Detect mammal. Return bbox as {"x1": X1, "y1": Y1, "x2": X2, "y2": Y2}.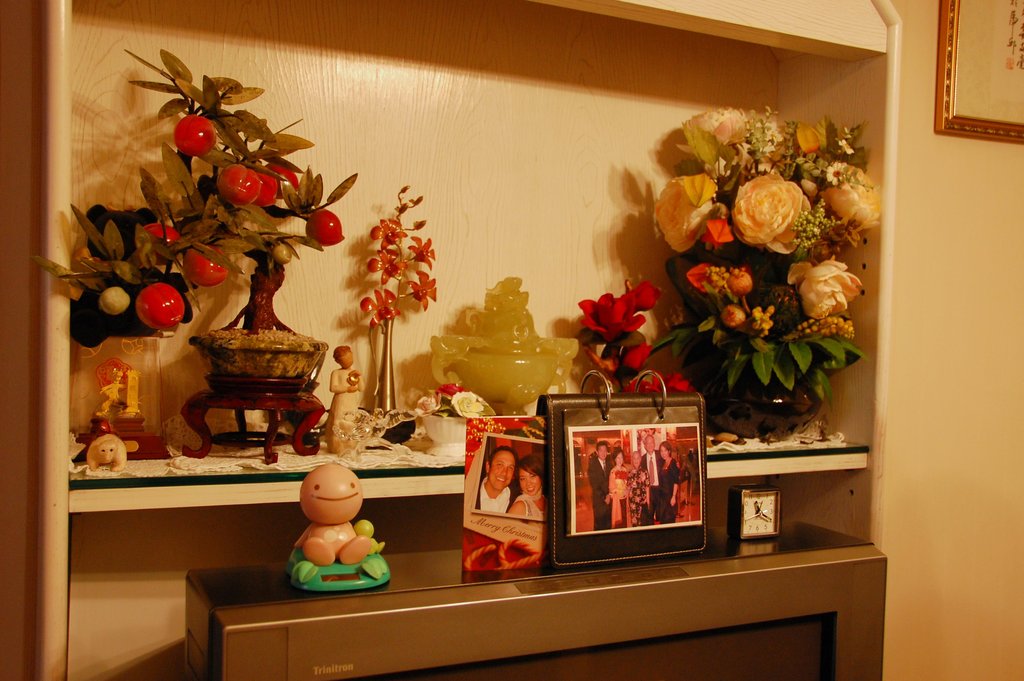
{"x1": 657, "y1": 439, "x2": 681, "y2": 521}.
